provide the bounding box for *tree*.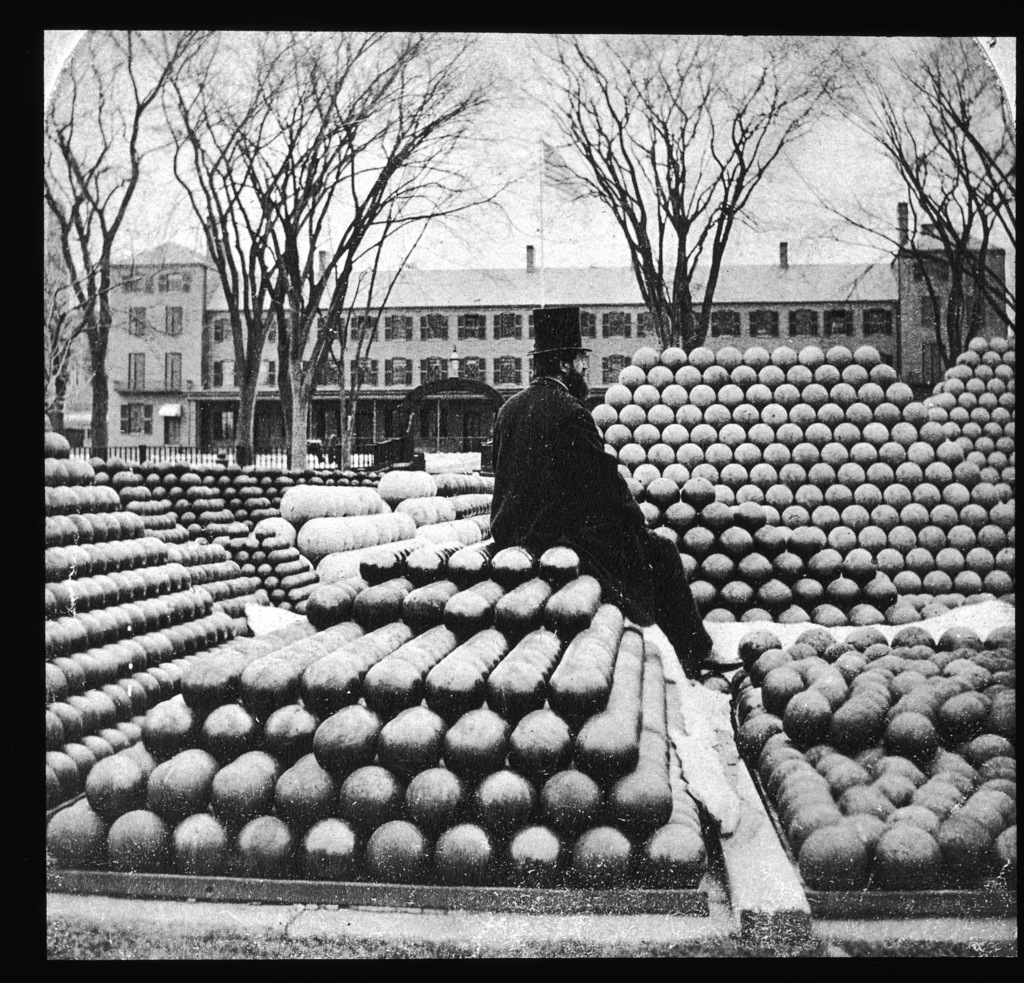
40/27/225/483.
